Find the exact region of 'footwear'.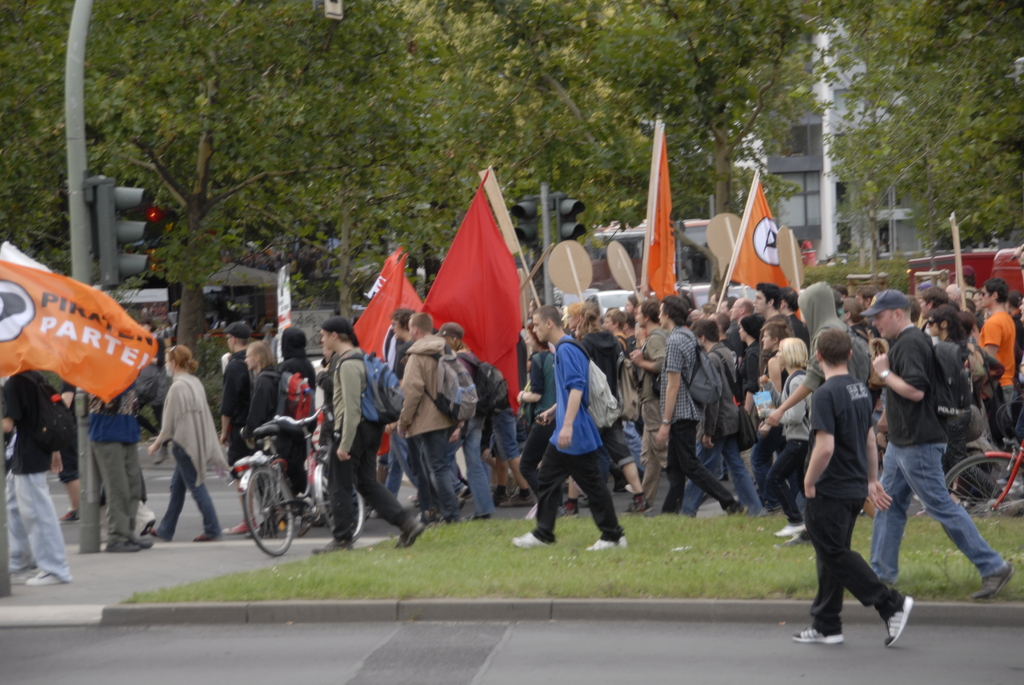
Exact region: select_region(24, 573, 72, 584).
